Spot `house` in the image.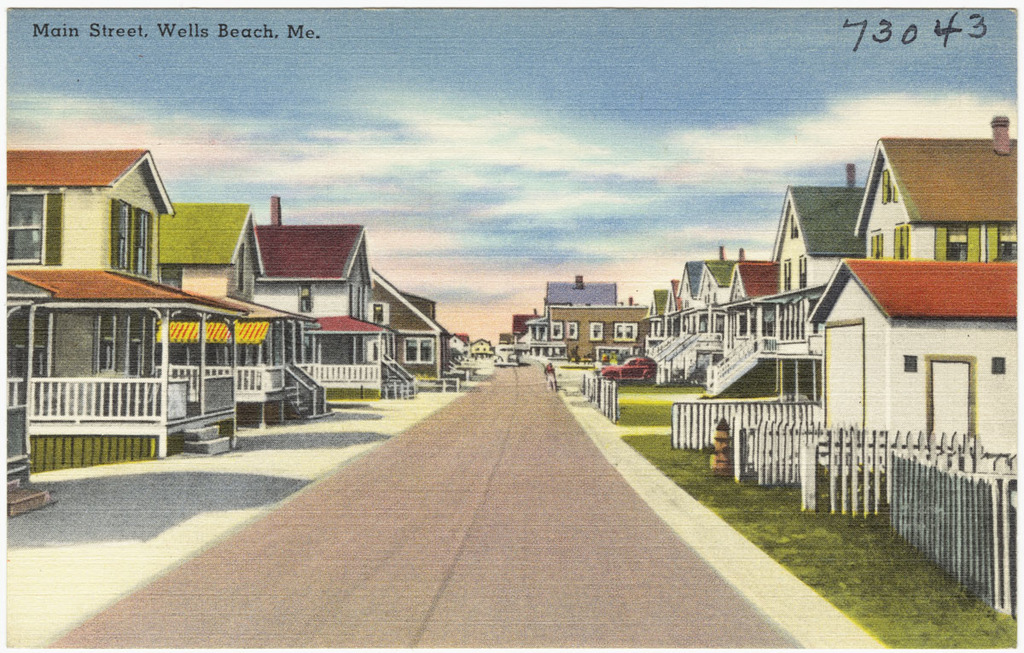
`house` found at [x1=864, y1=102, x2=1011, y2=330].
